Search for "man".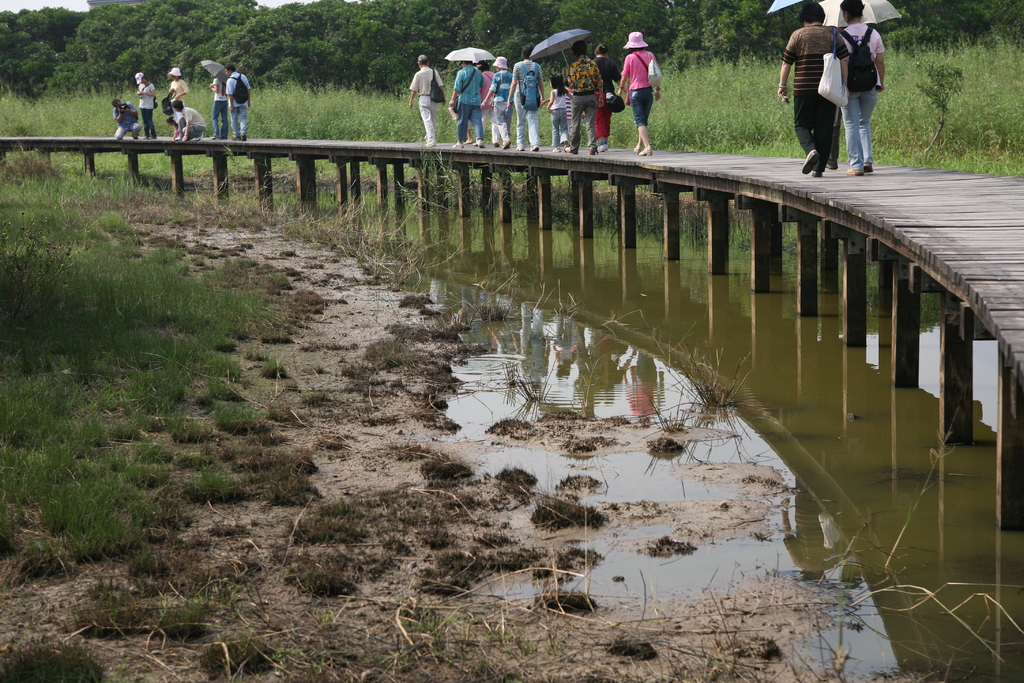
Found at x1=109 y1=97 x2=146 y2=147.
